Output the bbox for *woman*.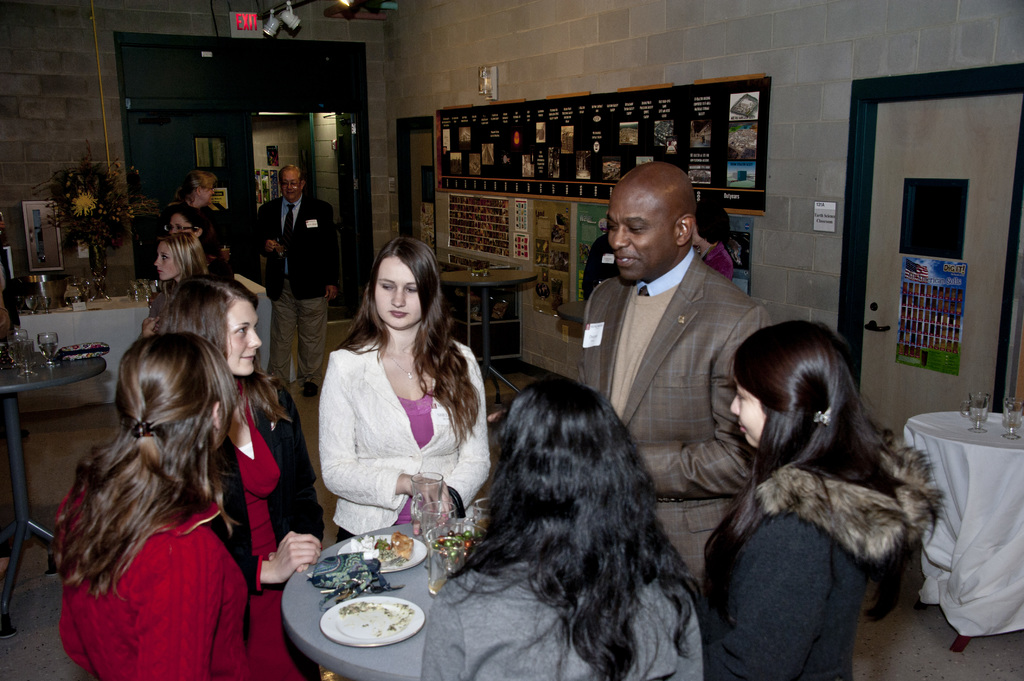
x1=422, y1=383, x2=698, y2=680.
